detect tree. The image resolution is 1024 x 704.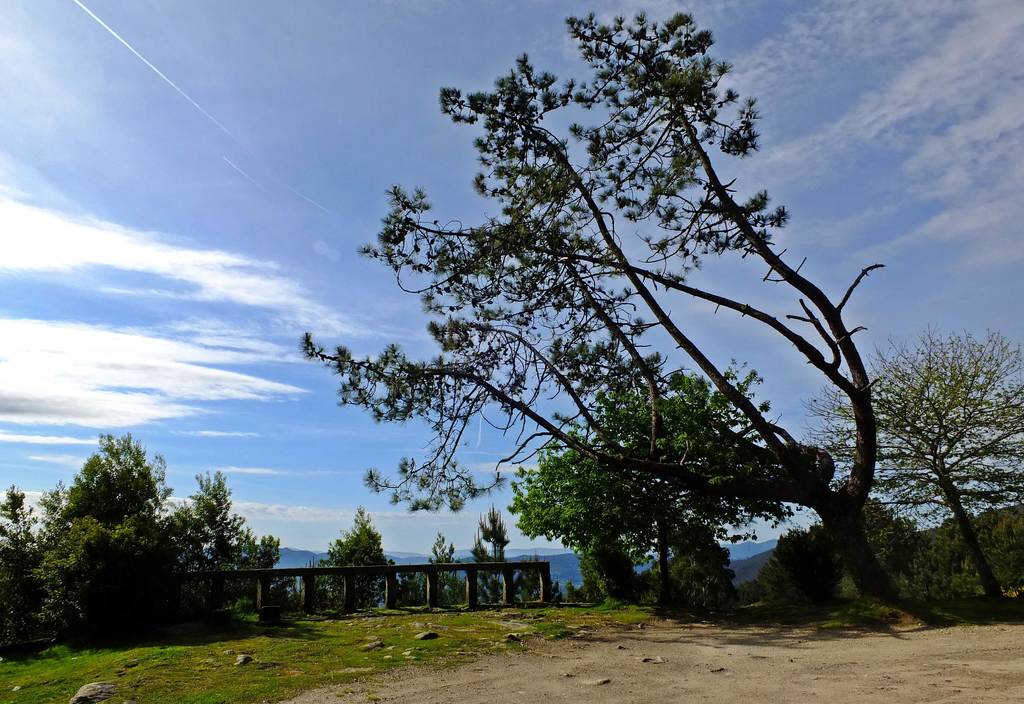
(424,532,465,607).
